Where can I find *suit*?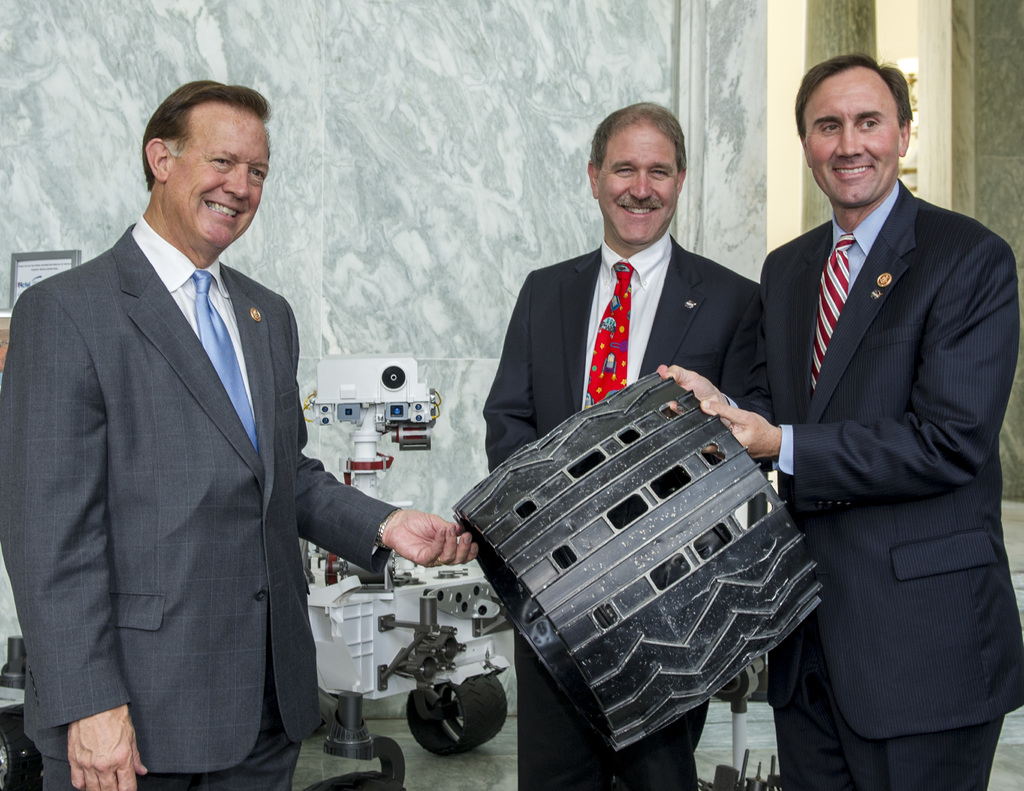
You can find it at bbox=[484, 237, 771, 790].
